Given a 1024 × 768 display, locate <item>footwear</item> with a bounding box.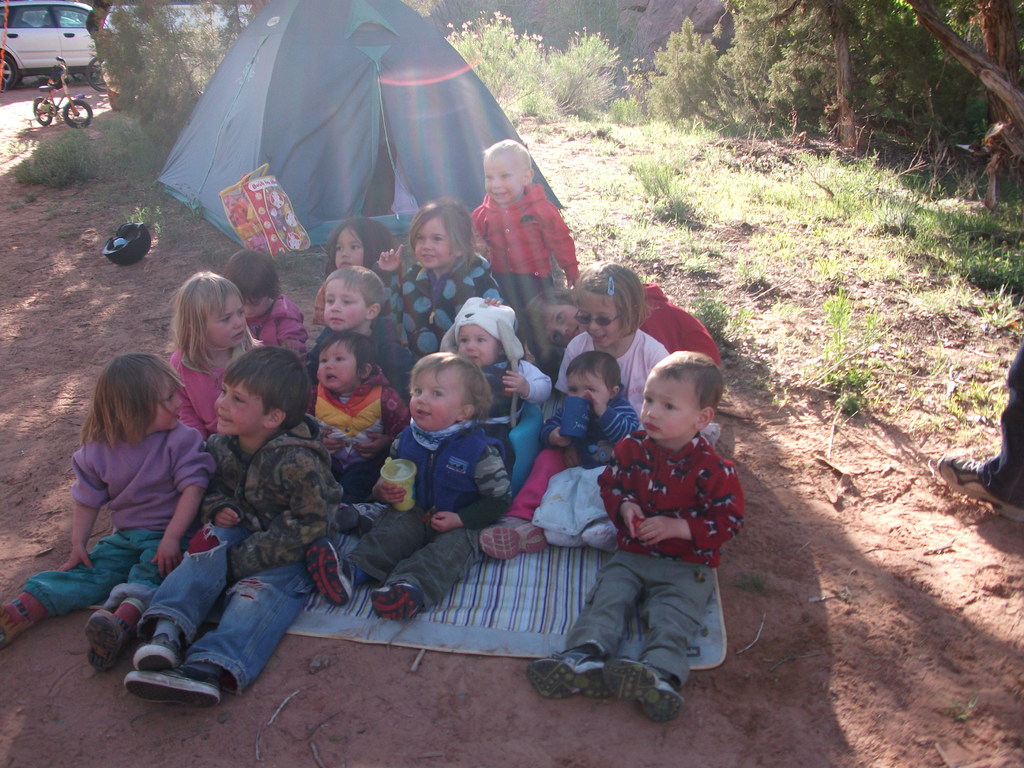
Located: rect(479, 515, 553, 563).
